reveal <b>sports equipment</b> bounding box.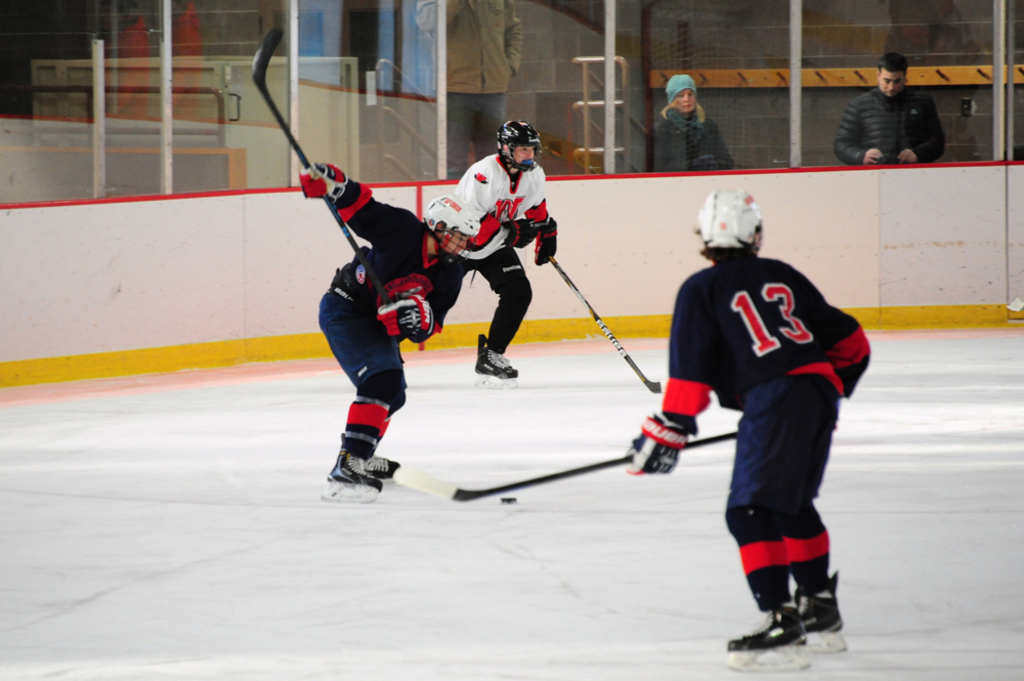
Revealed: select_region(505, 209, 549, 251).
